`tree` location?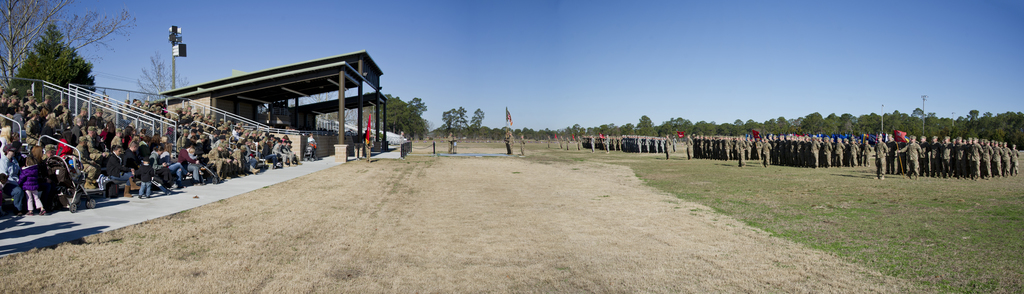
(467, 105, 485, 131)
